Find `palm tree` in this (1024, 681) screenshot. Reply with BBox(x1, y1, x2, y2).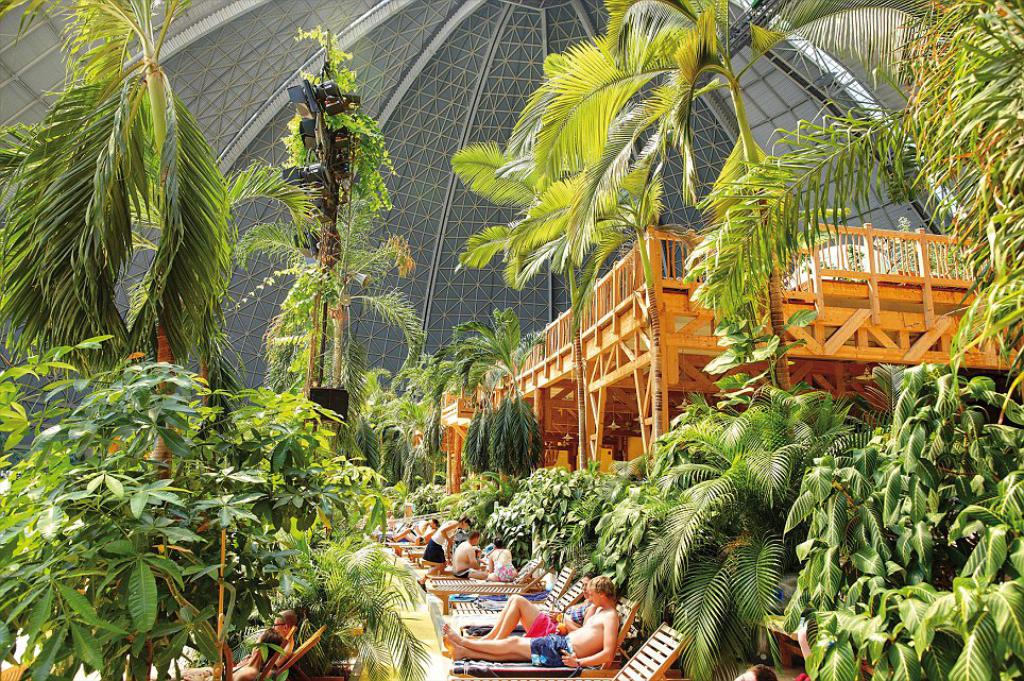
BBox(0, 0, 235, 371).
